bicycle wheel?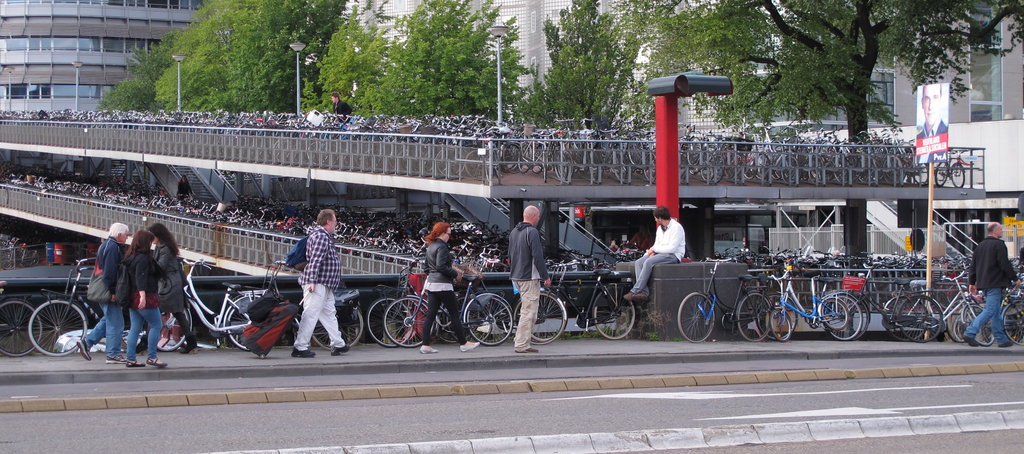
{"x1": 737, "y1": 290, "x2": 773, "y2": 341}
